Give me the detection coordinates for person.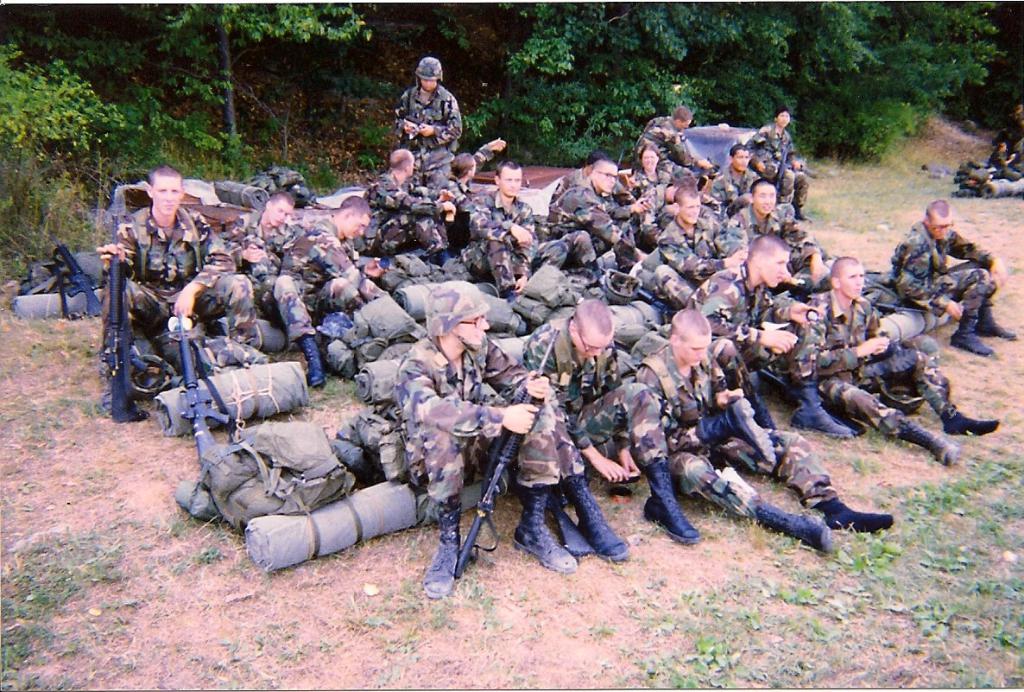
[894,200,1018,356].
